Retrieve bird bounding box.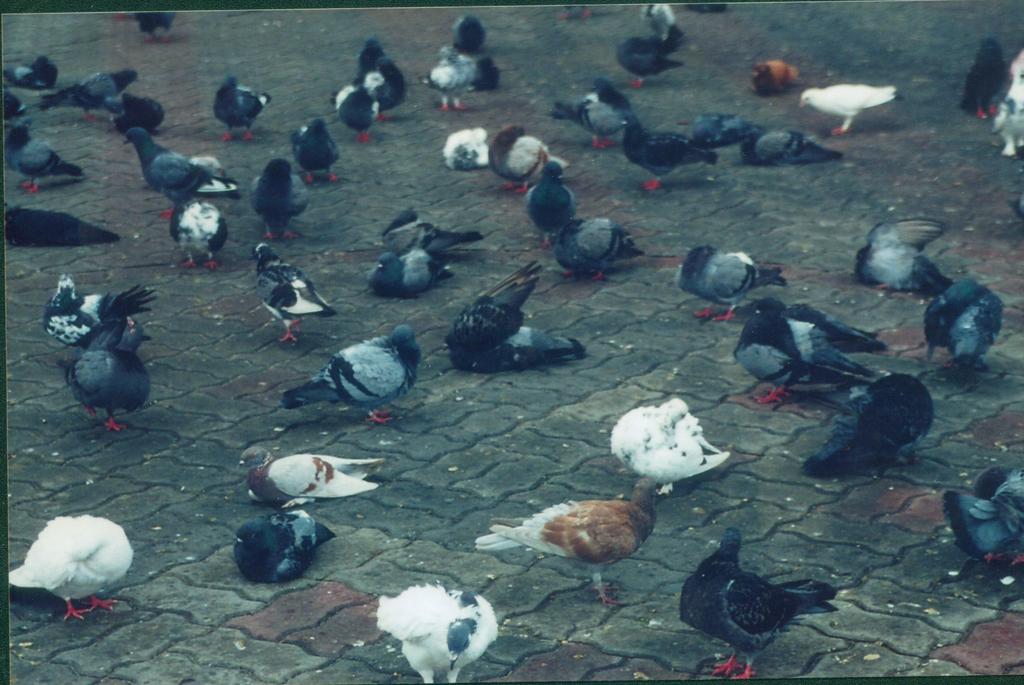
Bounding box: [450,11,493,53].
